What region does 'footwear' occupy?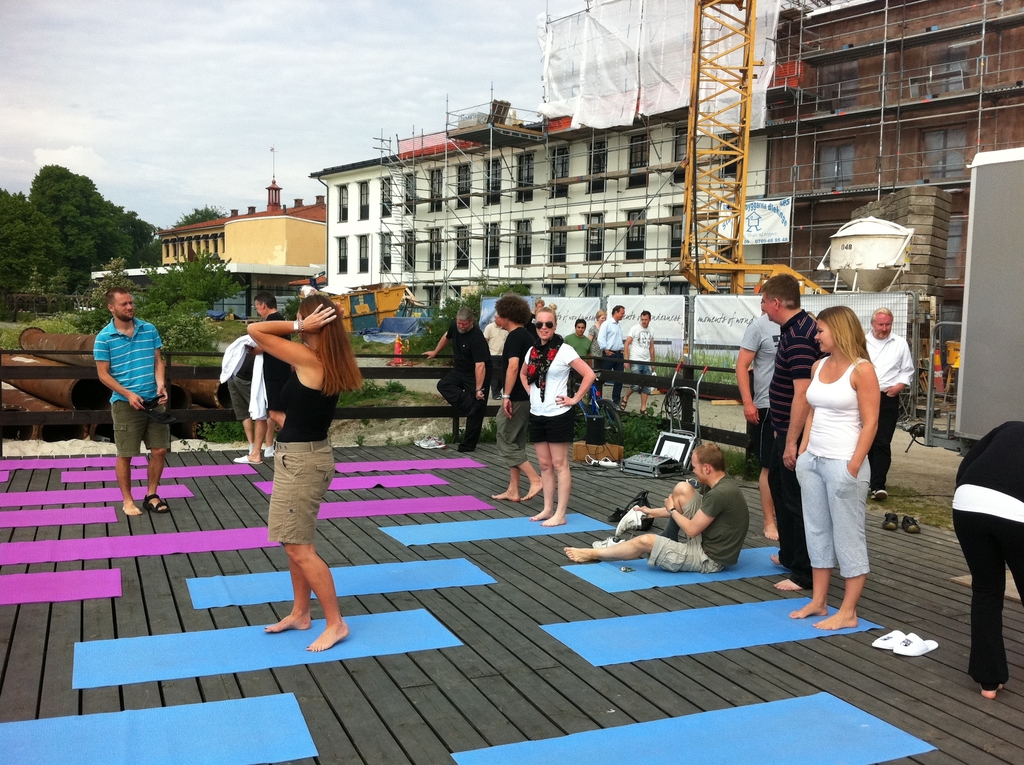
box(620, 392, 628, 411).
